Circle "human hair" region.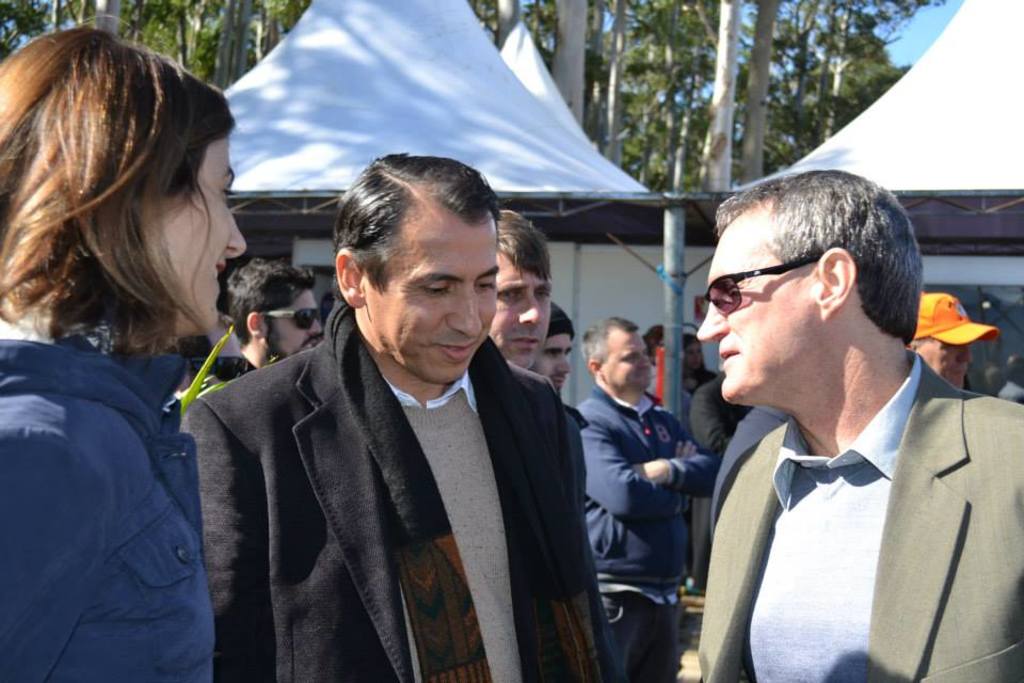
Region: region(711, 168, 923, 342).
